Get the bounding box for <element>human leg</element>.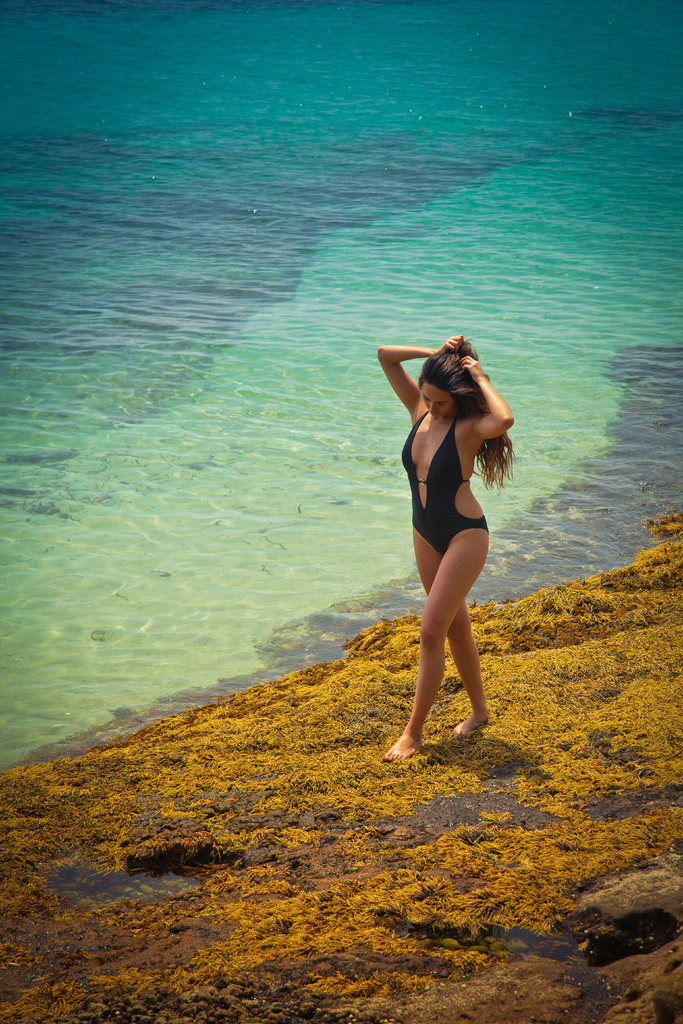
416,527,490,737.
